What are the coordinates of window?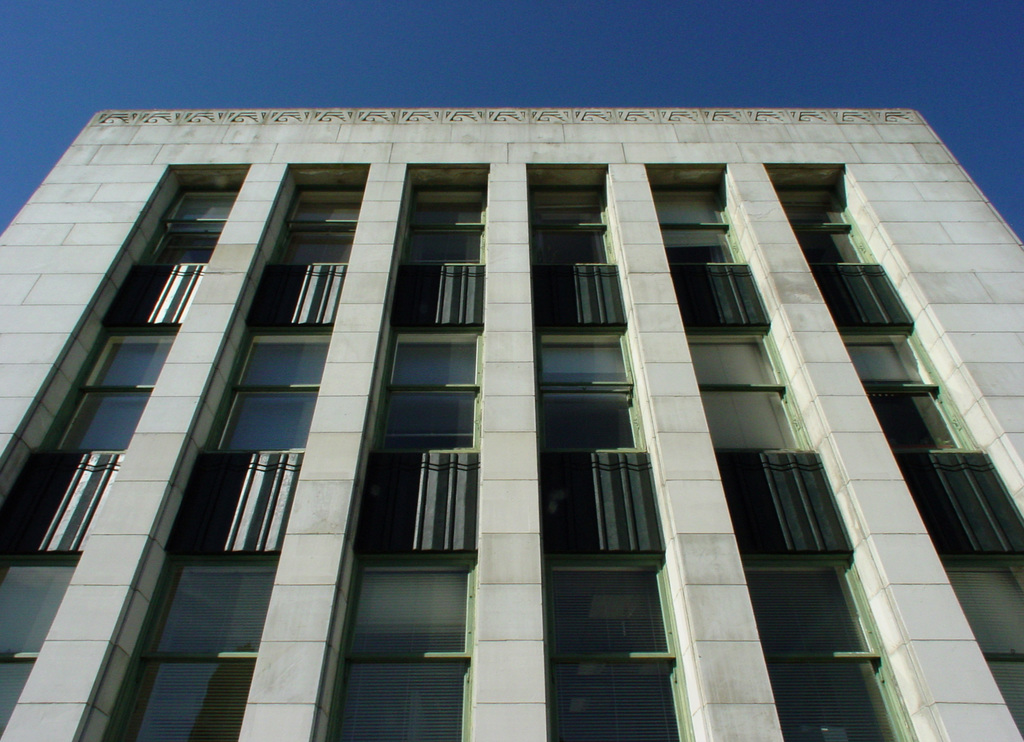
(left=270, top=175, right=360, bottom=262).
